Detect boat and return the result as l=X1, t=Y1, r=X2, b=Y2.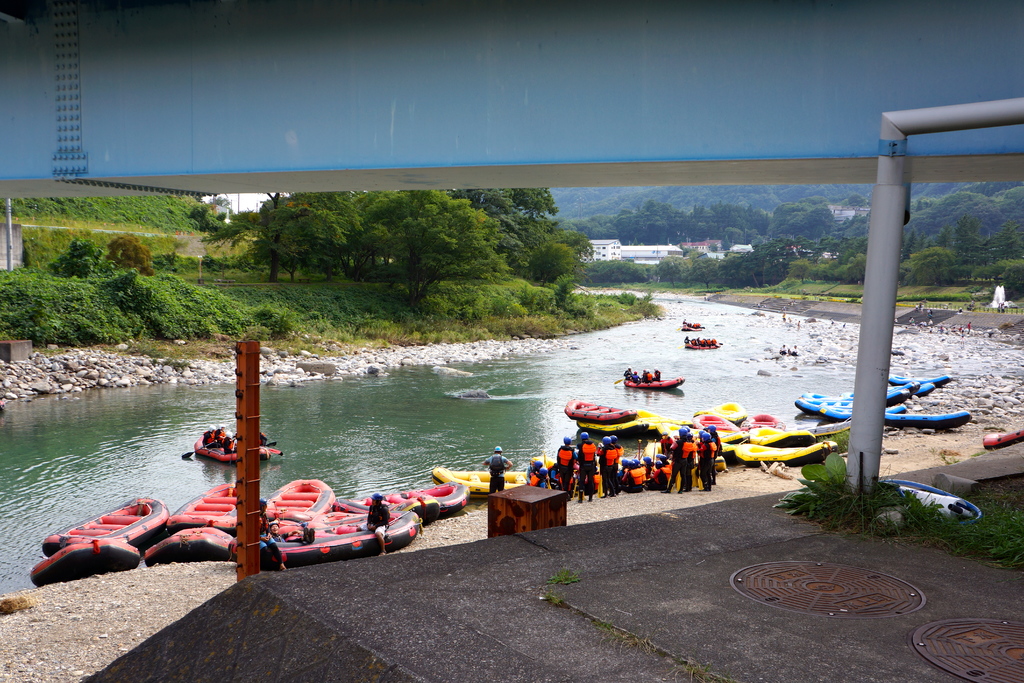
l=614, t=365, r=680, b=390.
